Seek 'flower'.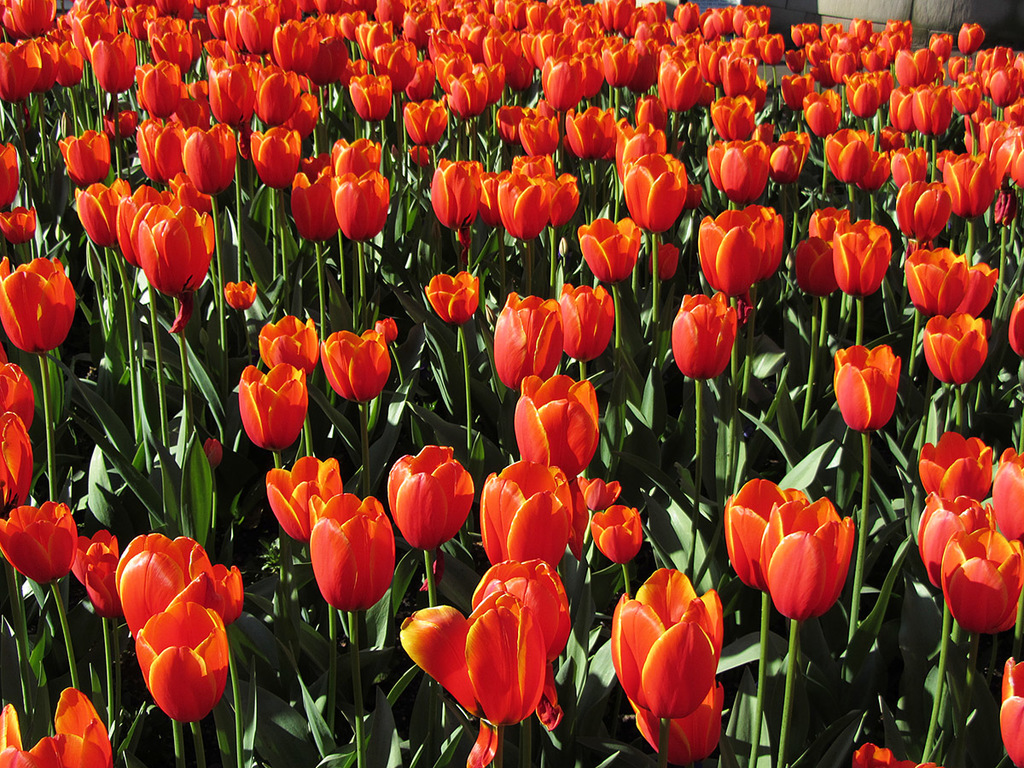
bbox=[828, 341, 902, 435].
